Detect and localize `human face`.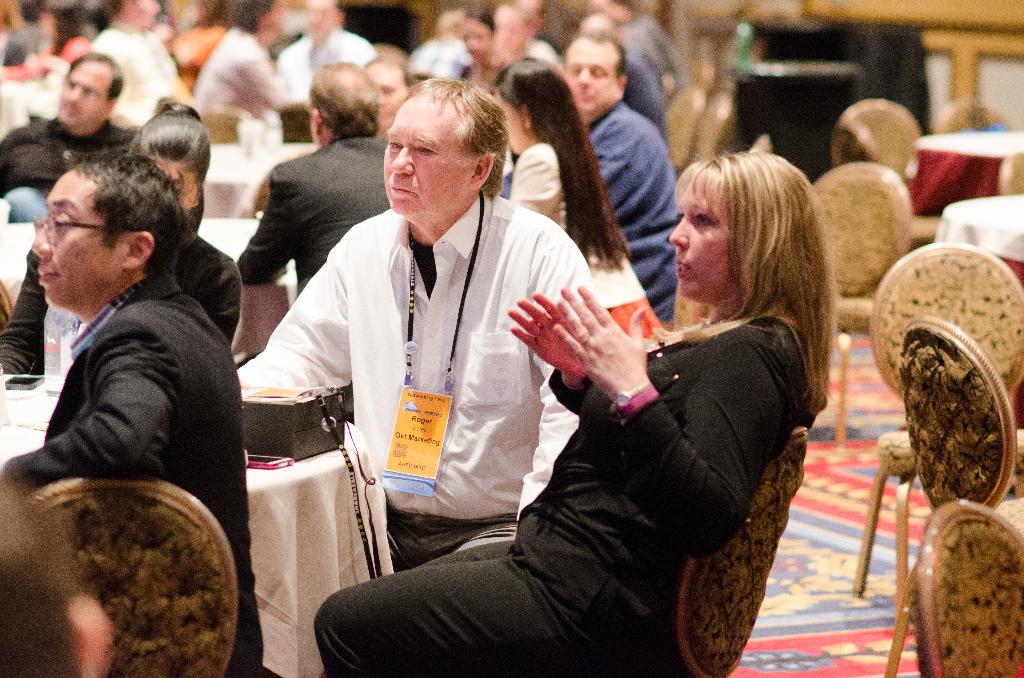
Localized at [x1=465, y1=21, x2=494, y2=67].
